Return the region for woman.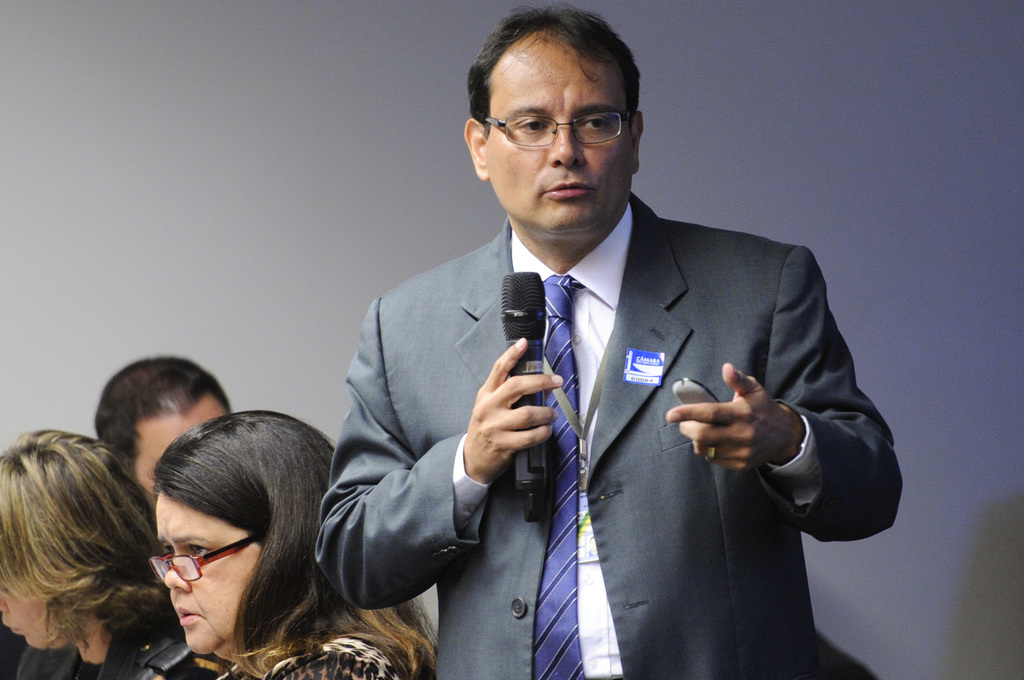
bbox=(154, 412, 438, 679).
